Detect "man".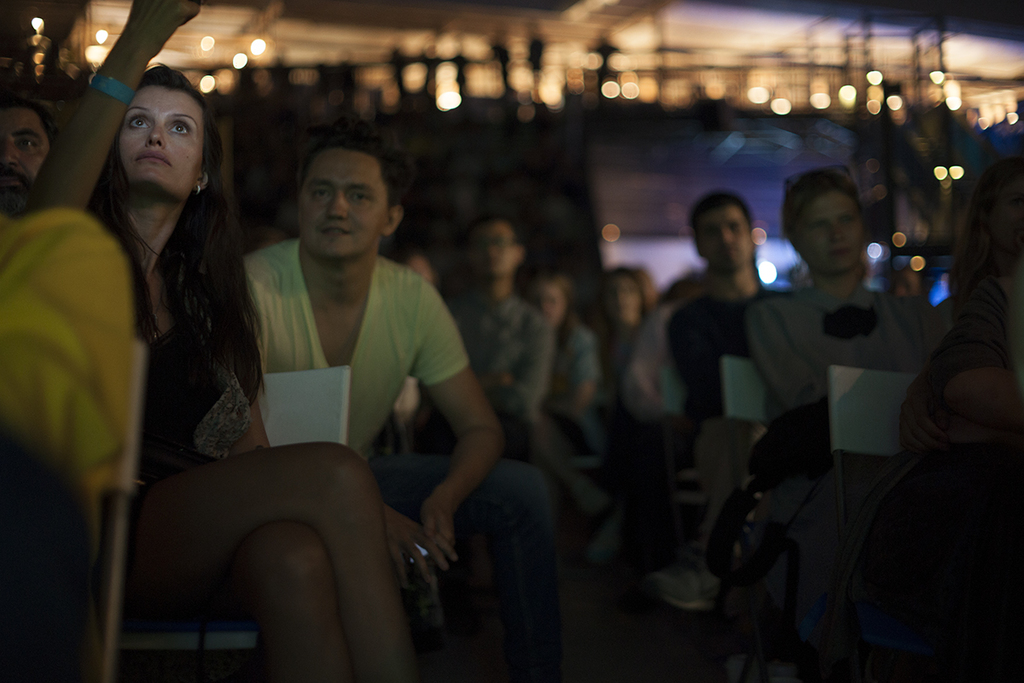
Detected at 627 190 763 542.
